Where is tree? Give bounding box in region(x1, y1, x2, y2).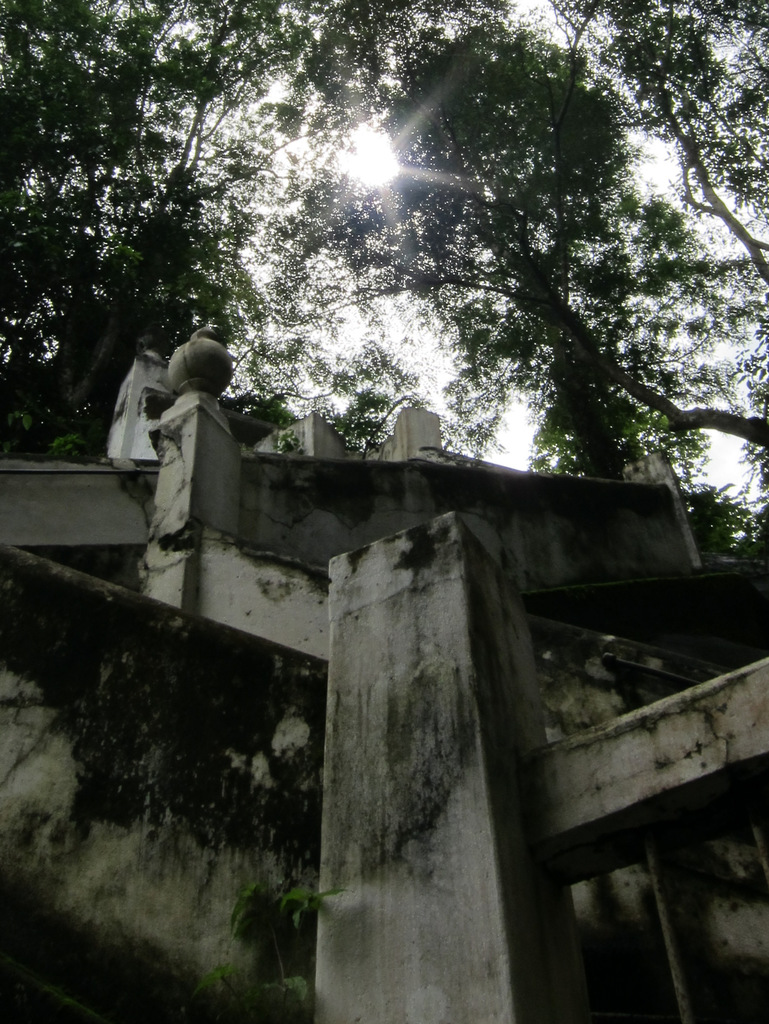
region(0, 0, 485, 454).
